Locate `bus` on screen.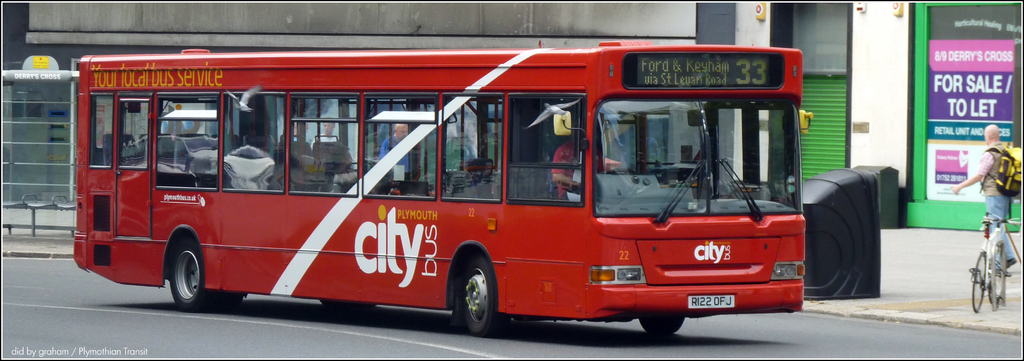
On screen at x1=70 y1=40 x2=812 y2=342.
